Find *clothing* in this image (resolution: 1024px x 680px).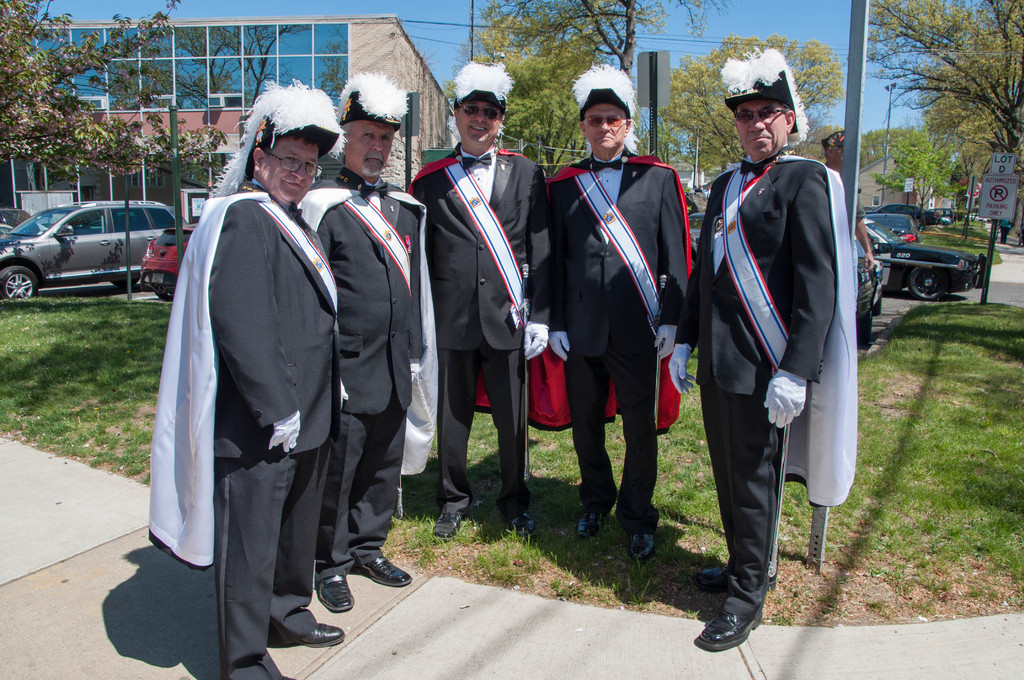
bbox=[299, 167, 428, 579].
